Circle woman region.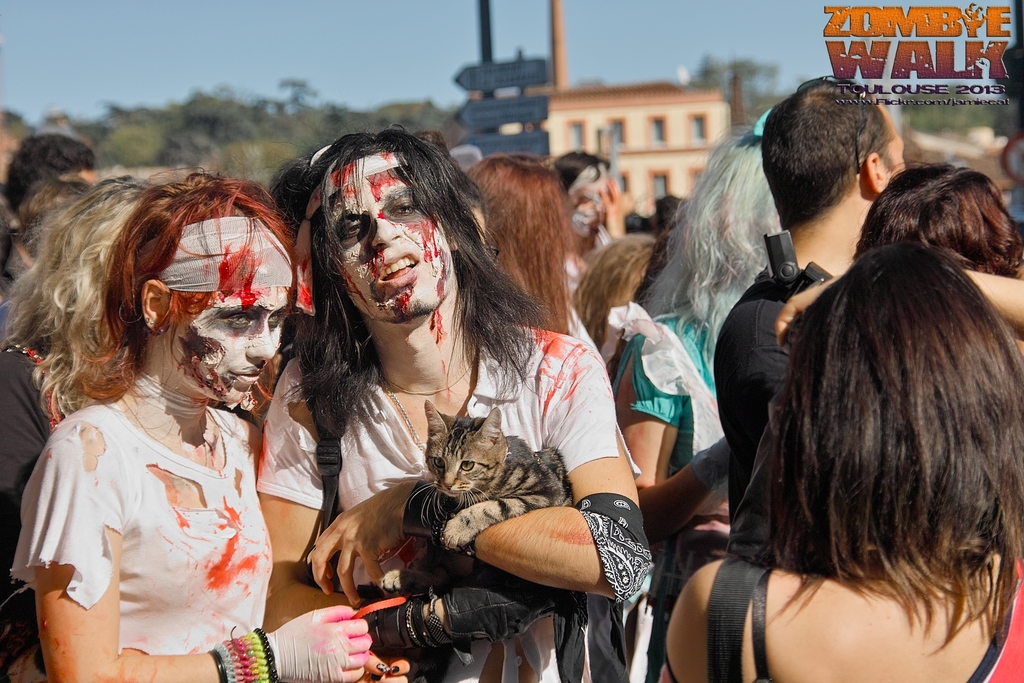
Region: [51,163,386,682].
